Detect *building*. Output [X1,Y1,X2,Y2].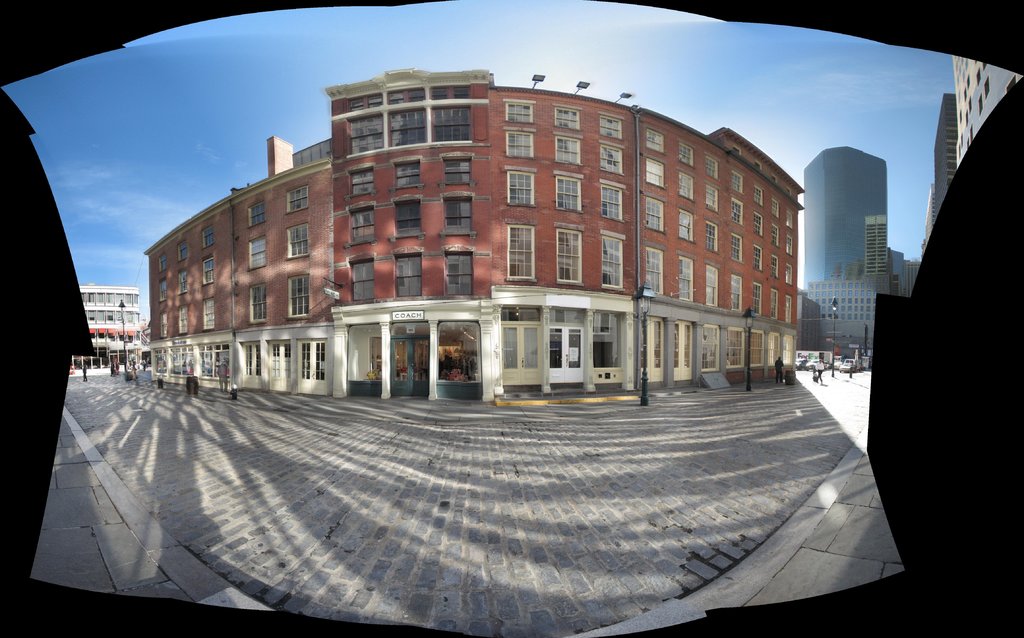
[927,93,957,223].
